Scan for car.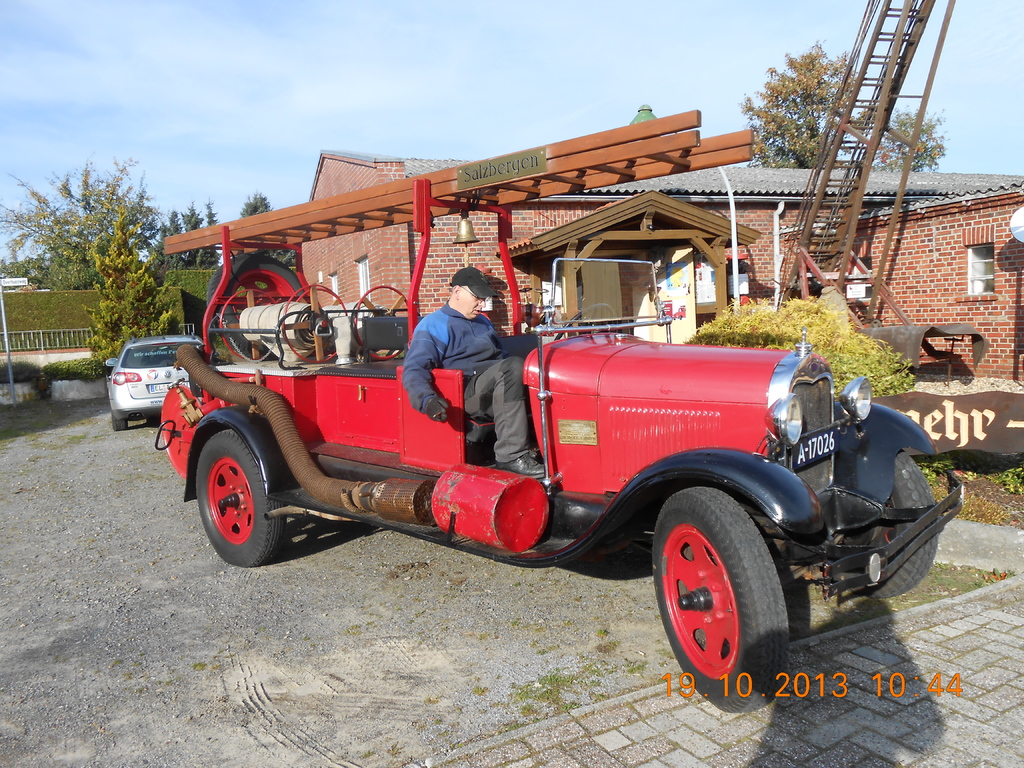
Scan result: 107/339/206/429.
